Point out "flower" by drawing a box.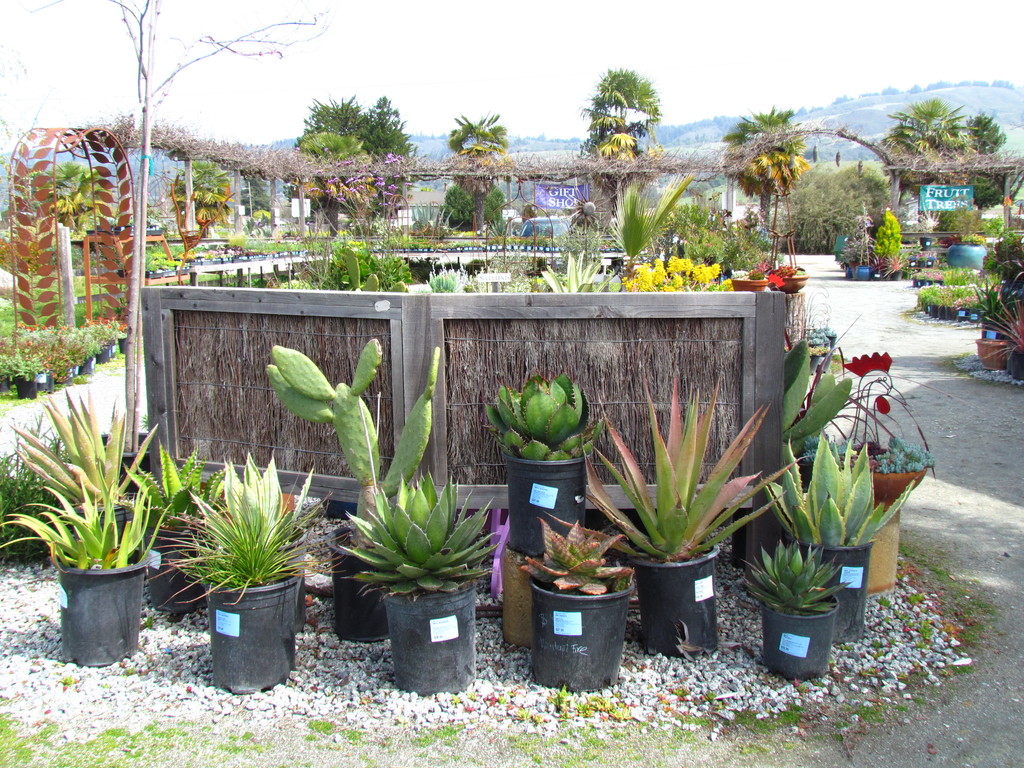
Rect(875, 399, 890, 415).
